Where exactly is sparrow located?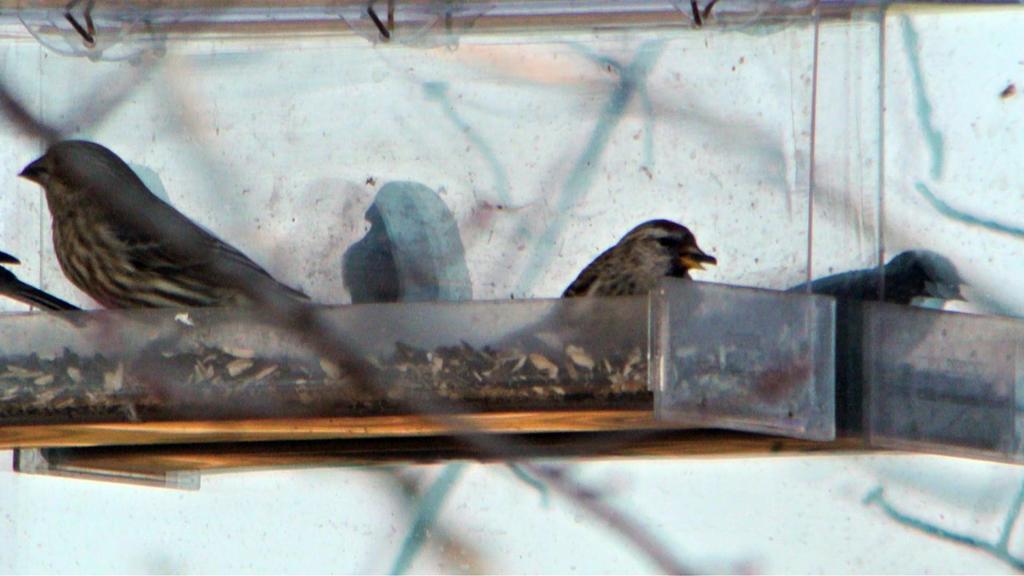
Its bounding box is rect(539, 220, 719, 345).
